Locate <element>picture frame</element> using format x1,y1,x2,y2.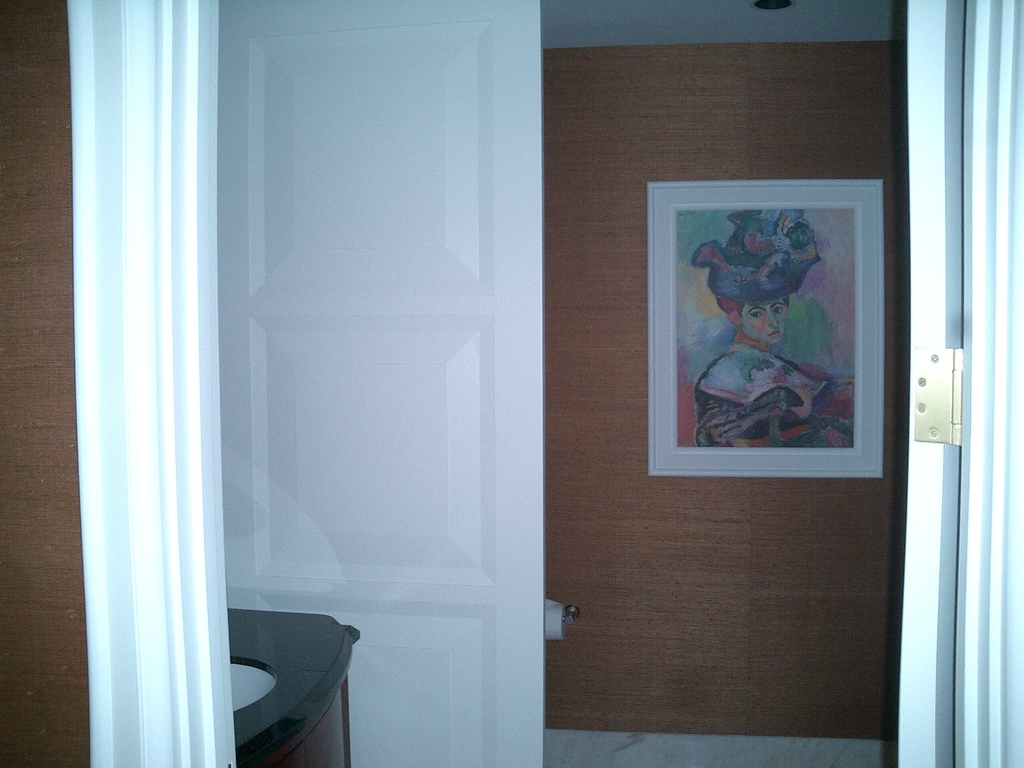
646,177,887,476.
